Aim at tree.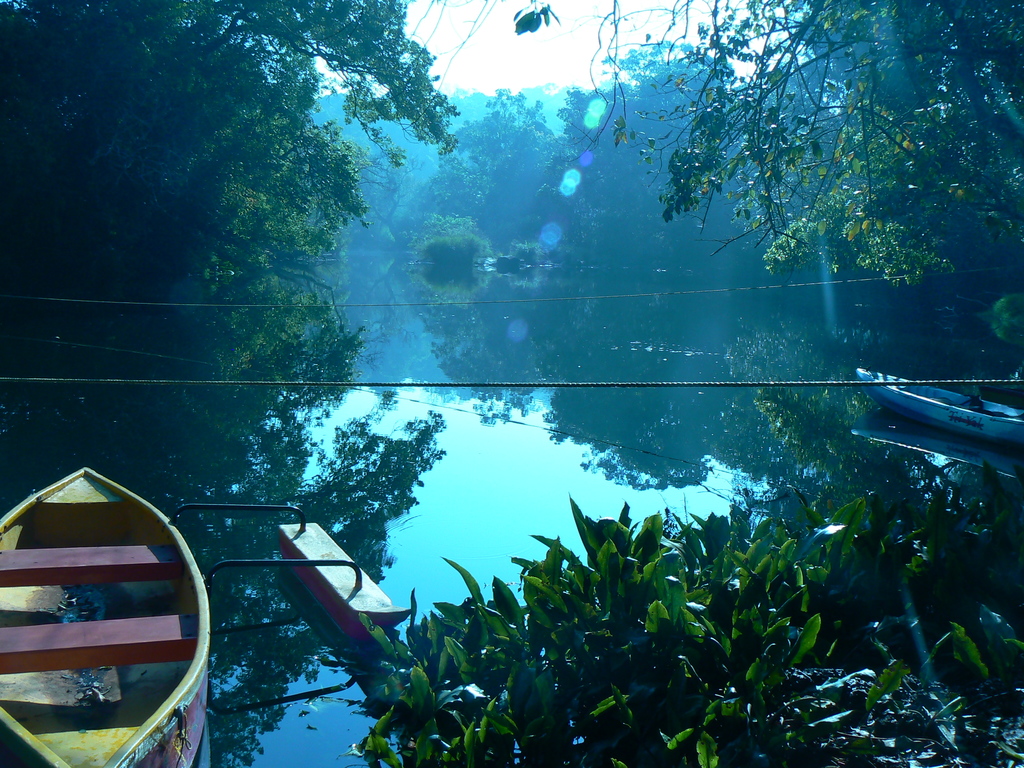
Aimed at 426, 81, 561, 244.
